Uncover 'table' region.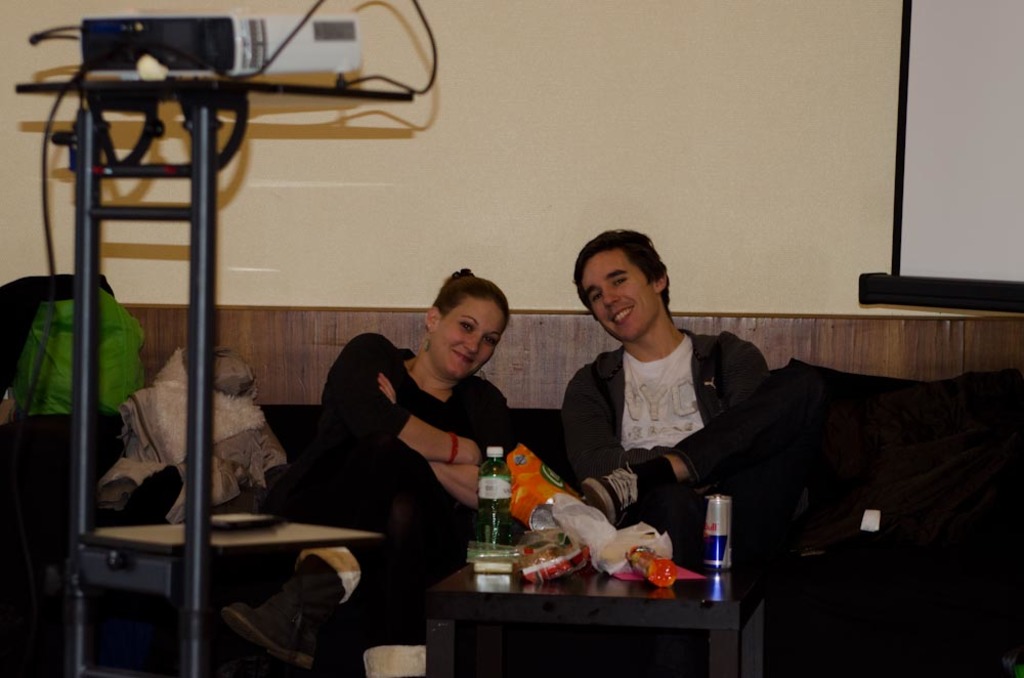
Uncovered: x1=76, y1=500, x2=378, y2=607.
